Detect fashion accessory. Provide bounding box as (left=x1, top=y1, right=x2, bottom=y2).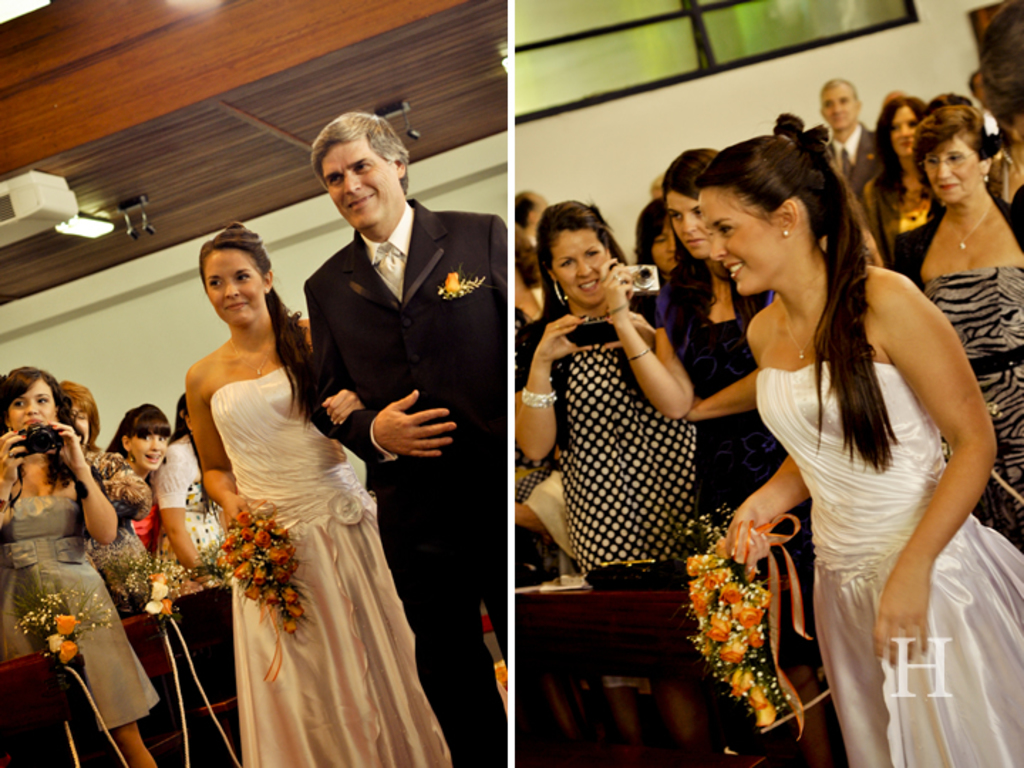
(left=981, top=168, right=991, bottom=186).
